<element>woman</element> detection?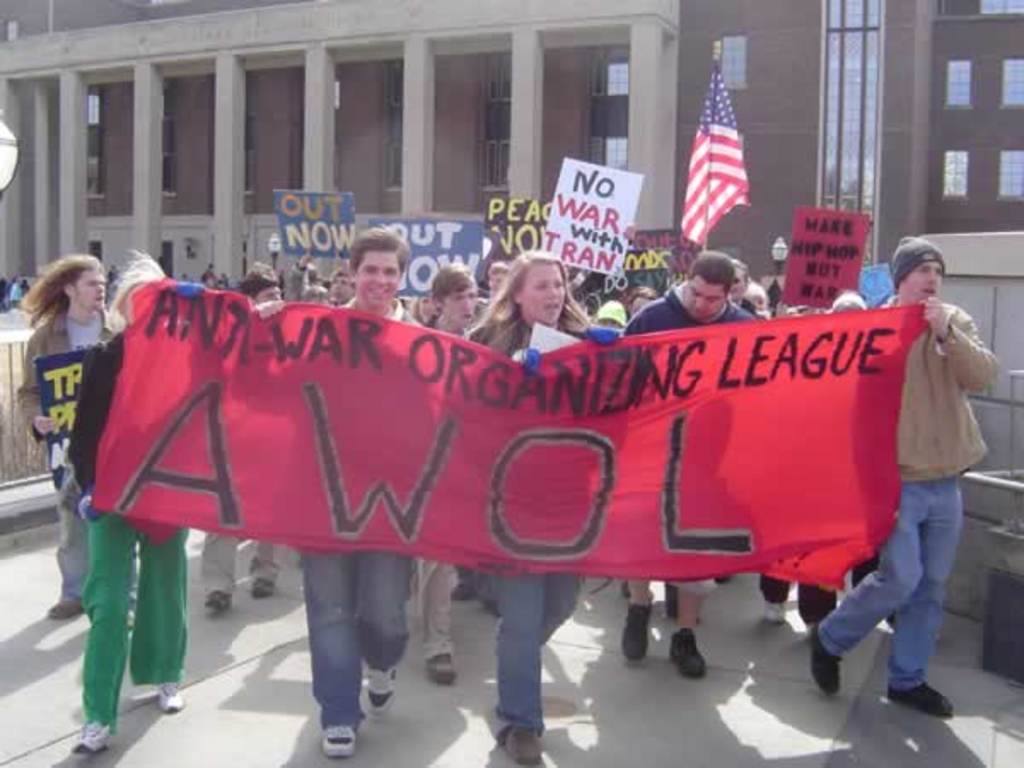
{"left": 456, "top": 253, "right": 621, "bottom": 756}
